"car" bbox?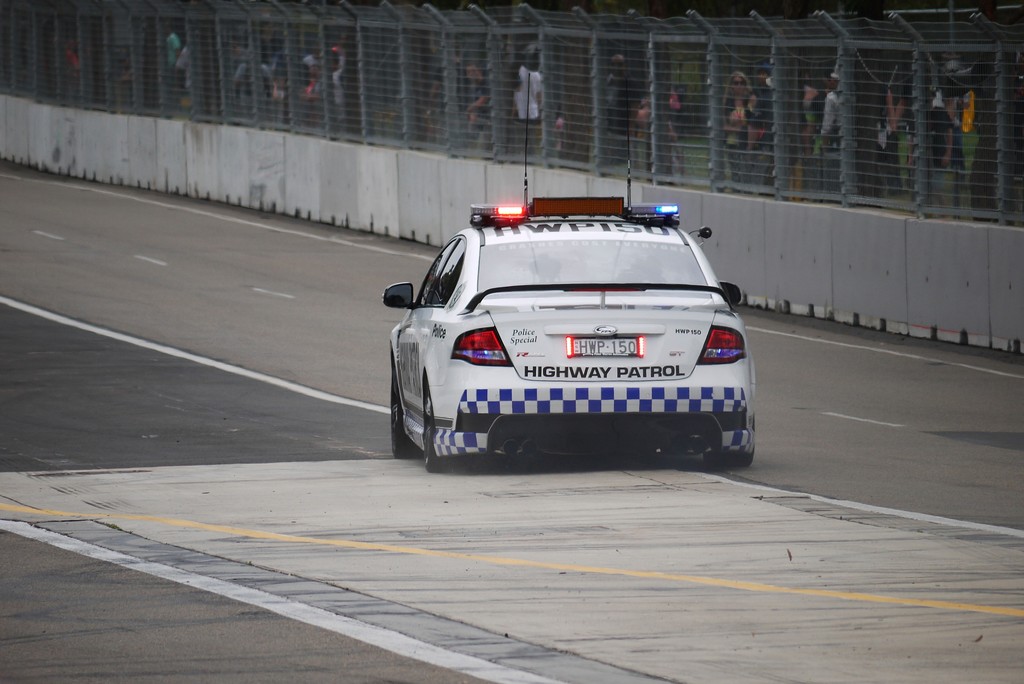
381:65:760:477
